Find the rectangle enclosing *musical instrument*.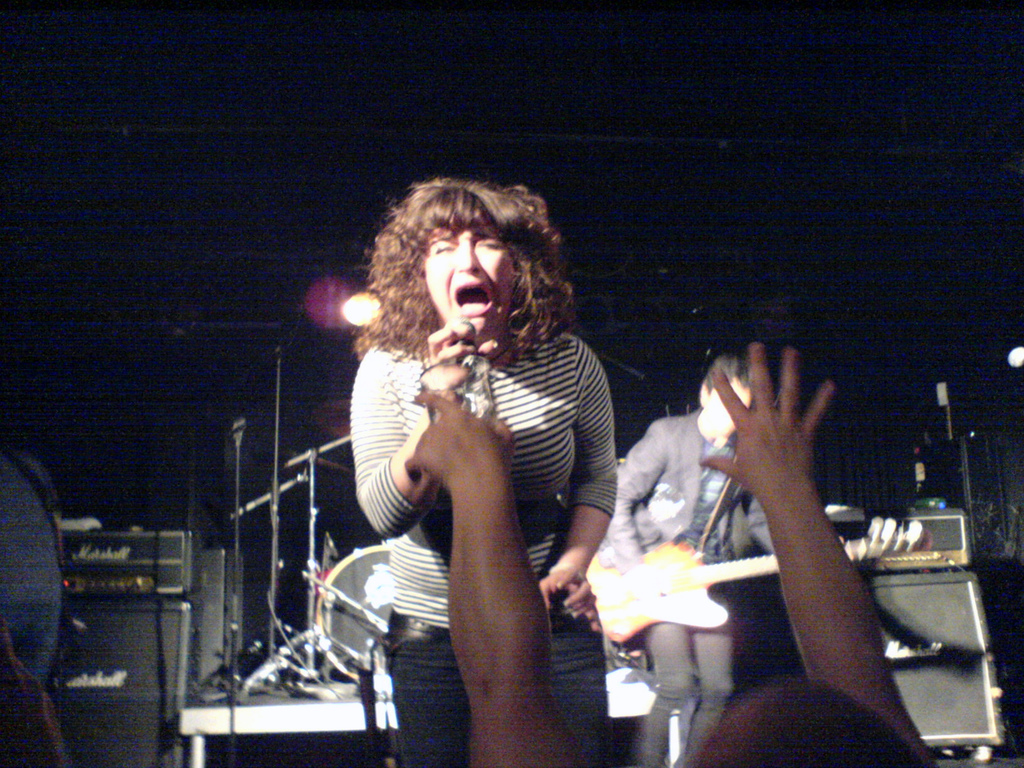
x1=576 y1=511 x2=908 y2=650.
